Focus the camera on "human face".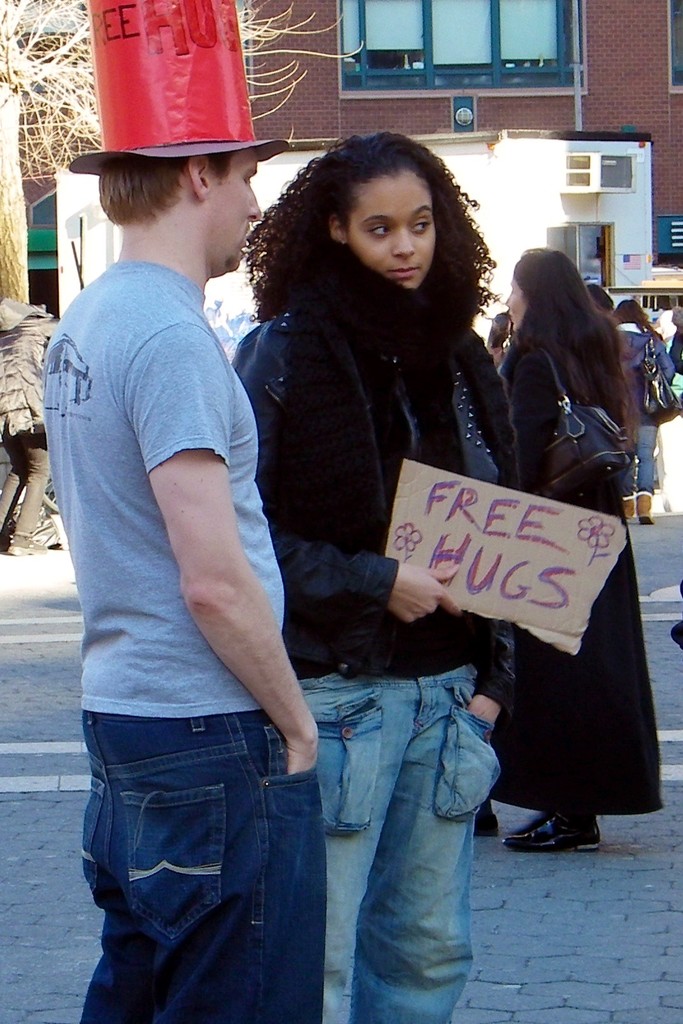
Focus region: x1=505, y1=273, x2=528, y2=328.
